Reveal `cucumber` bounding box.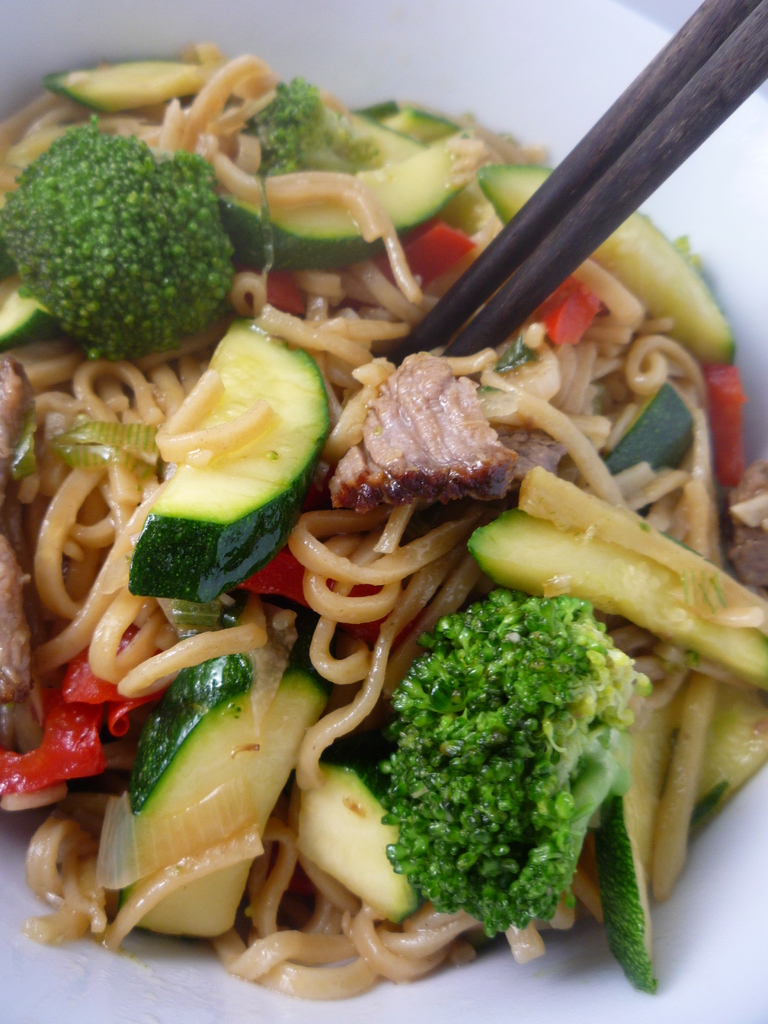
Revealed: 602 653 687 979.
